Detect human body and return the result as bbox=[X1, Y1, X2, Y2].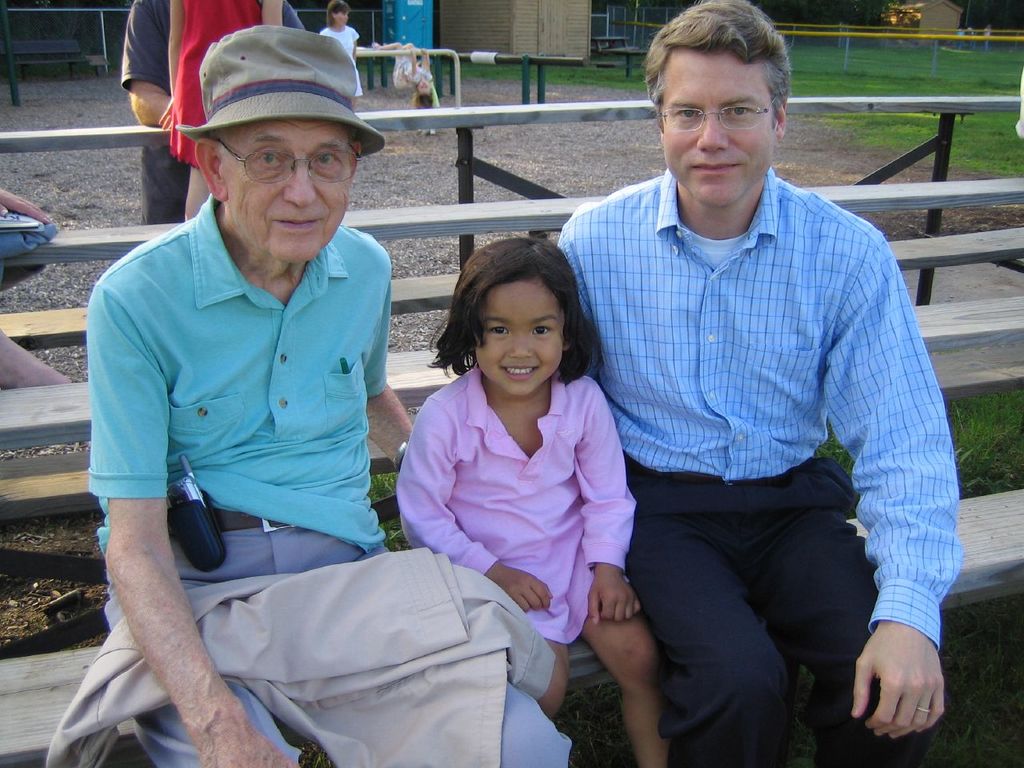
bbox=[318, 18, 362, 113].
